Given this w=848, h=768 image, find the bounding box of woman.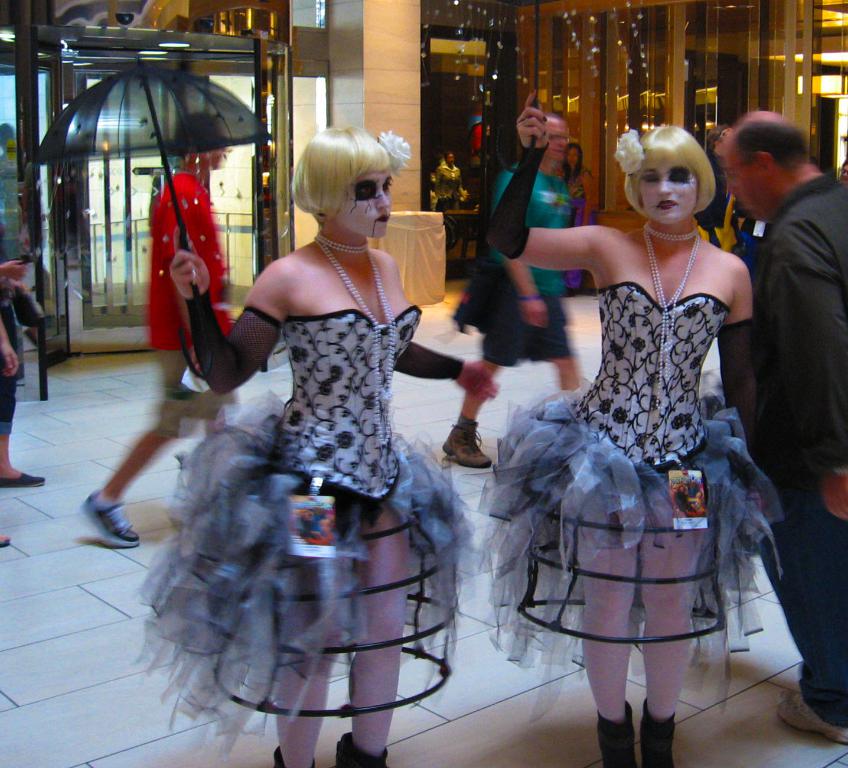
locate(159, 88, 505, 744).
